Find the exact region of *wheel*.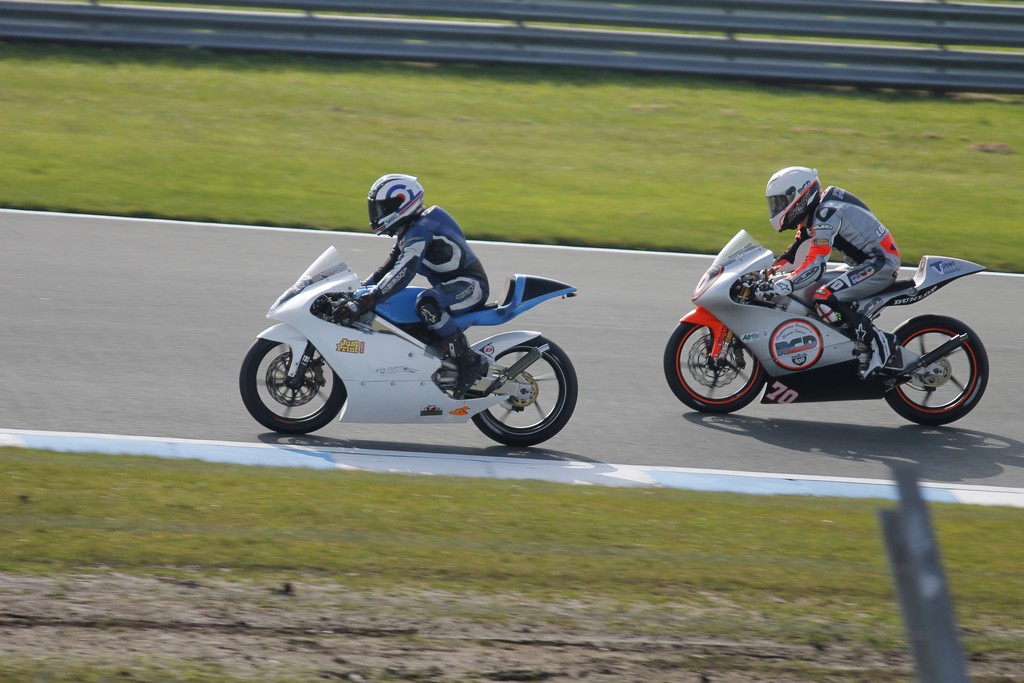
Exact region: <box>664,320,768,415</box>.
